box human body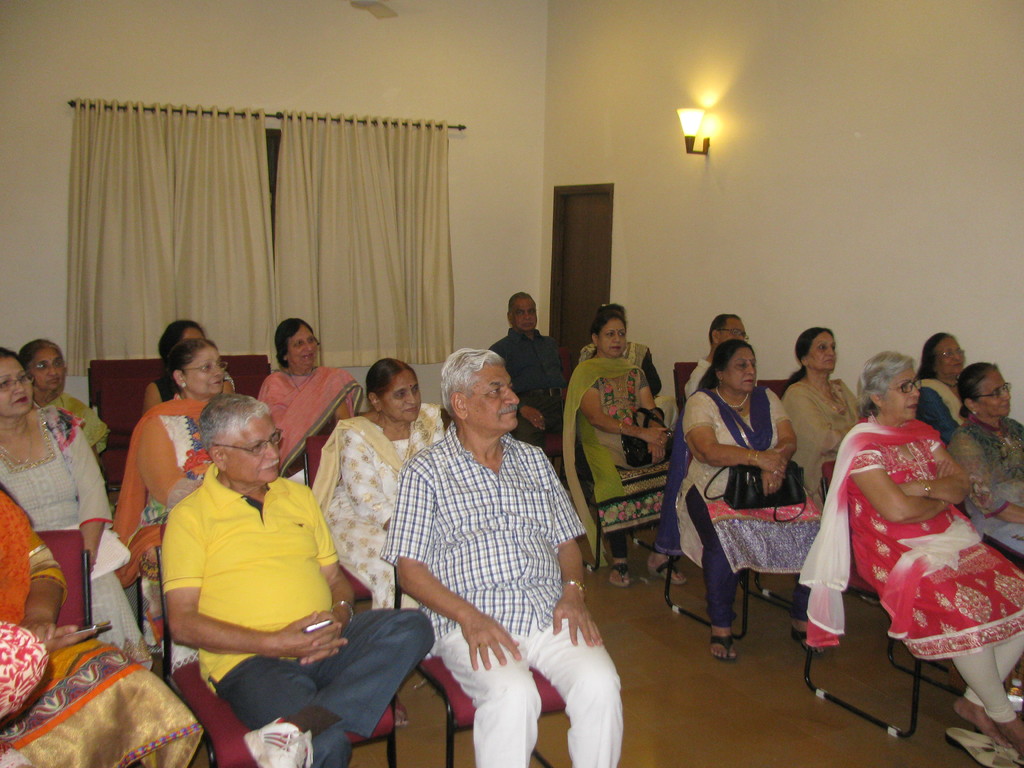
678/335/824/660
